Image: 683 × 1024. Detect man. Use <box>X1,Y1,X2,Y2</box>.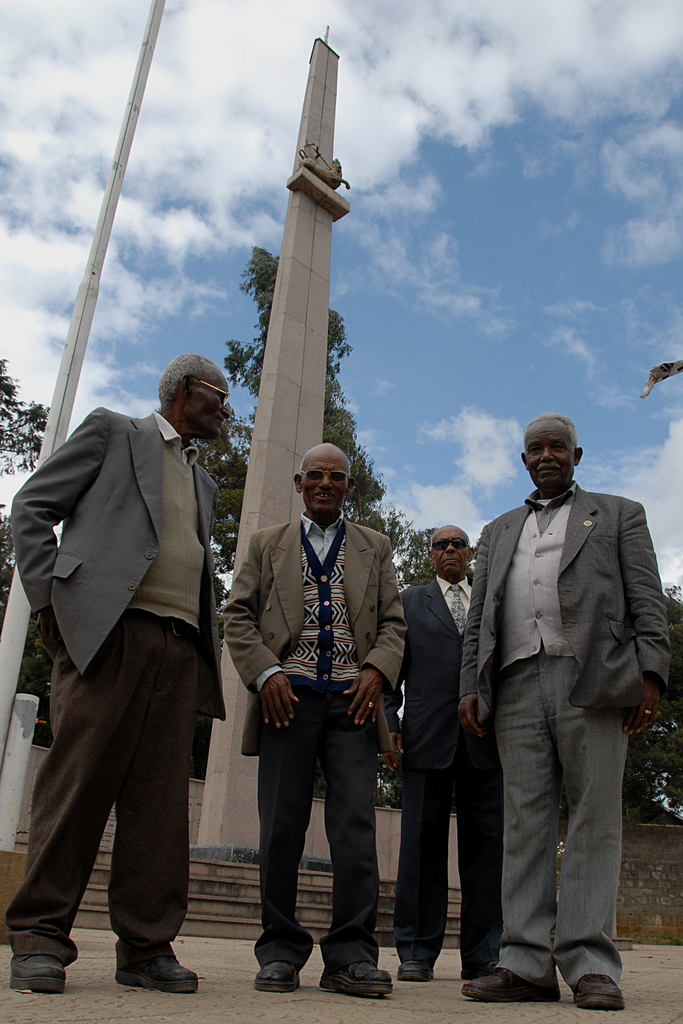
<box>220,436,409,996</box>.
